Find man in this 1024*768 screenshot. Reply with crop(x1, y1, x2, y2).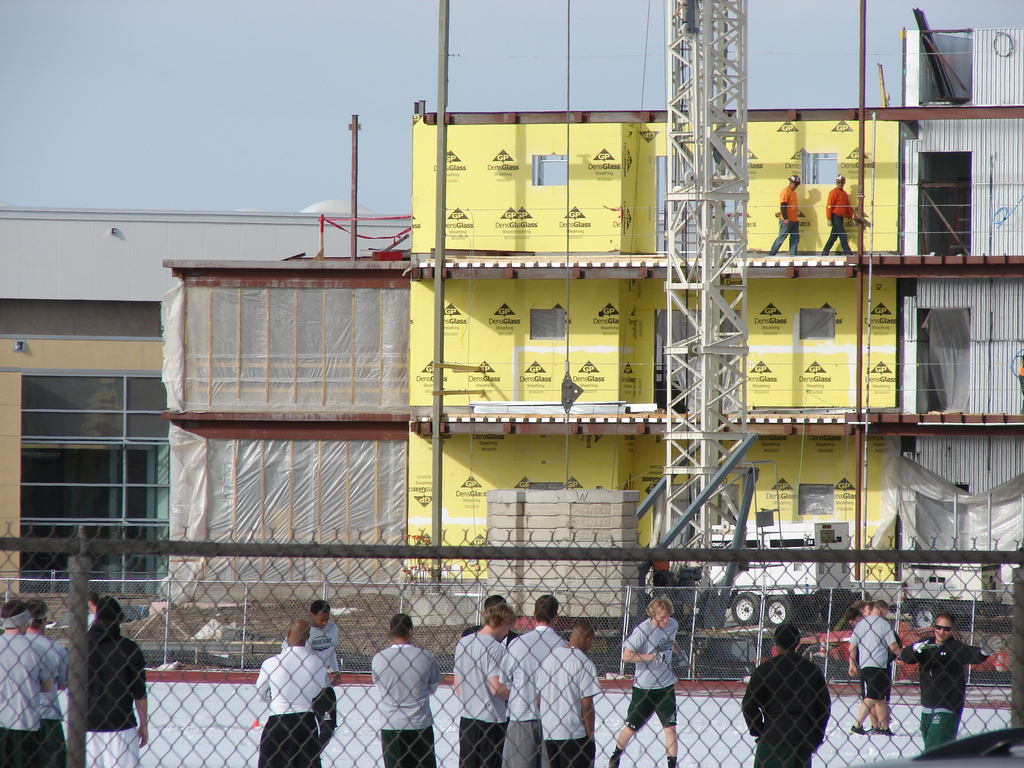
crop(609, 594, 680, 767).
